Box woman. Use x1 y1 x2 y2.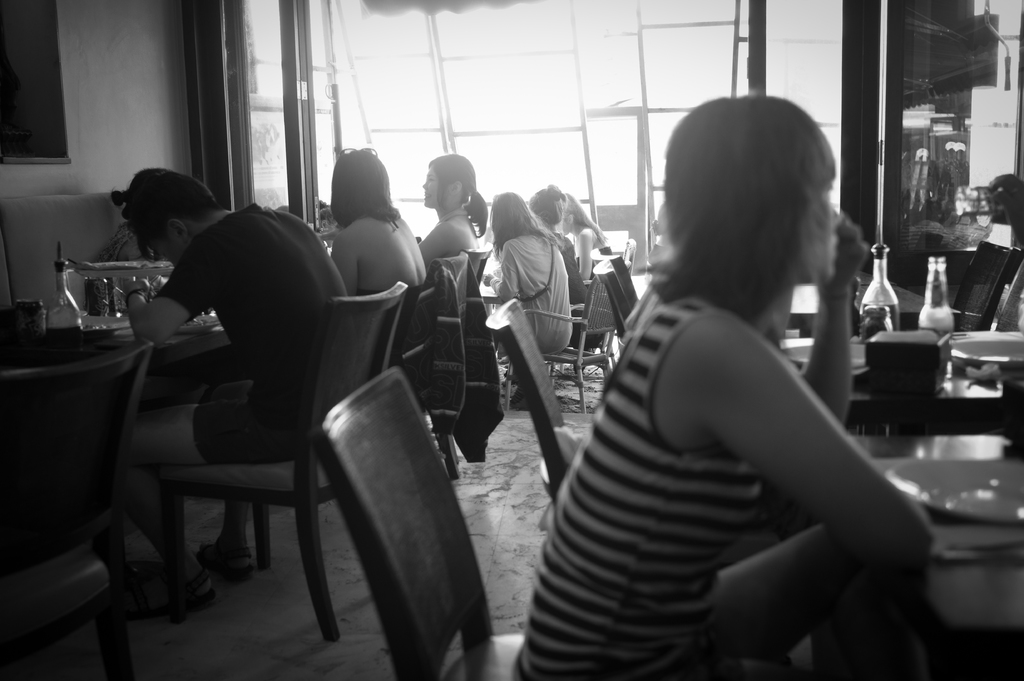
483 190 573 361.
